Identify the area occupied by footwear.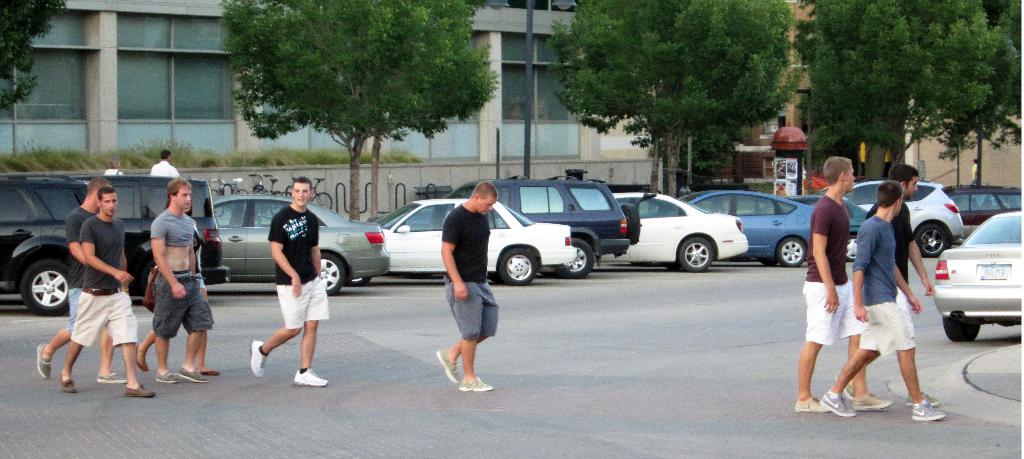
Area: x1=251 y1=340 x2=271 y2=378.
